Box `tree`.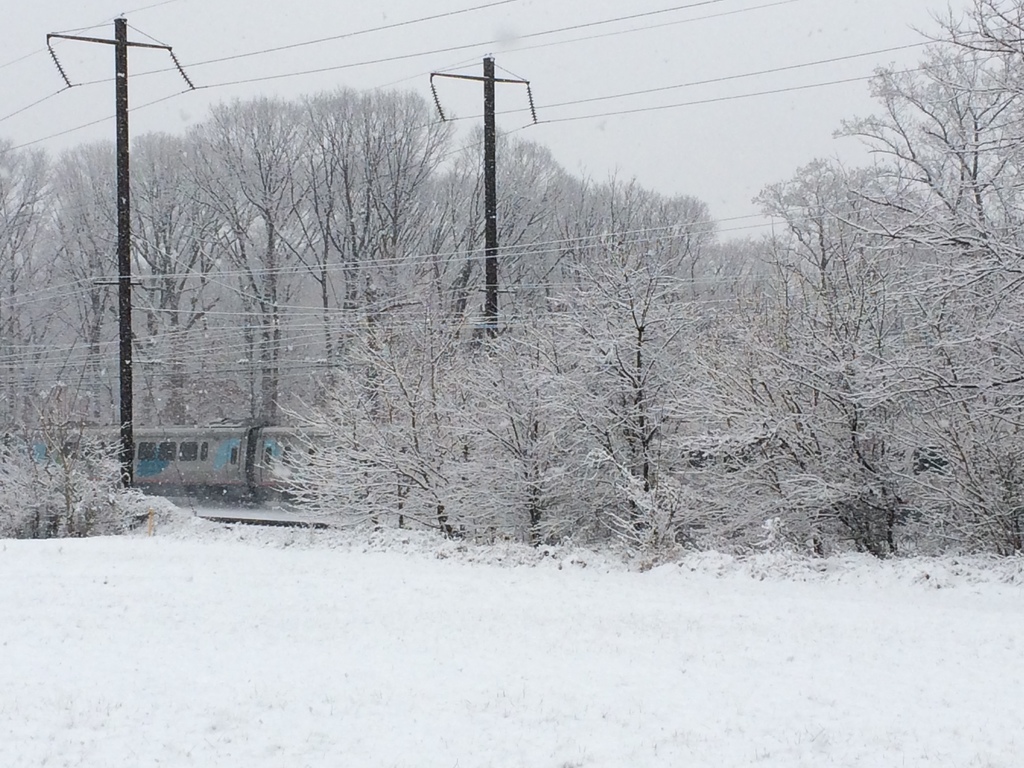
bbox=[125, 127, 224, 422].
